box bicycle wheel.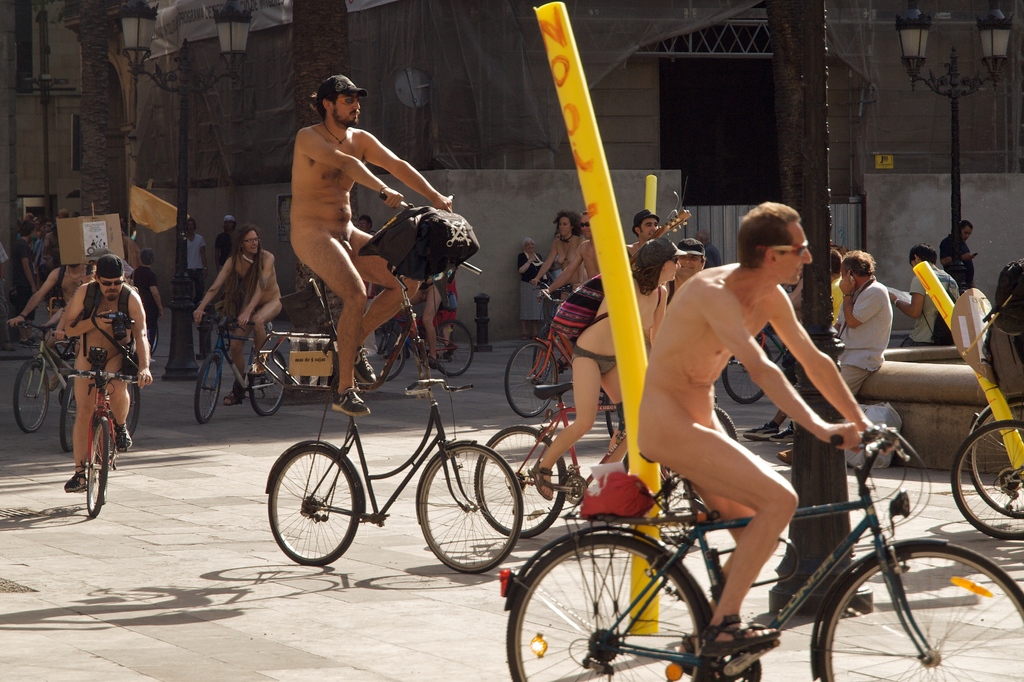
select_region(355, 322, 408, 384).
